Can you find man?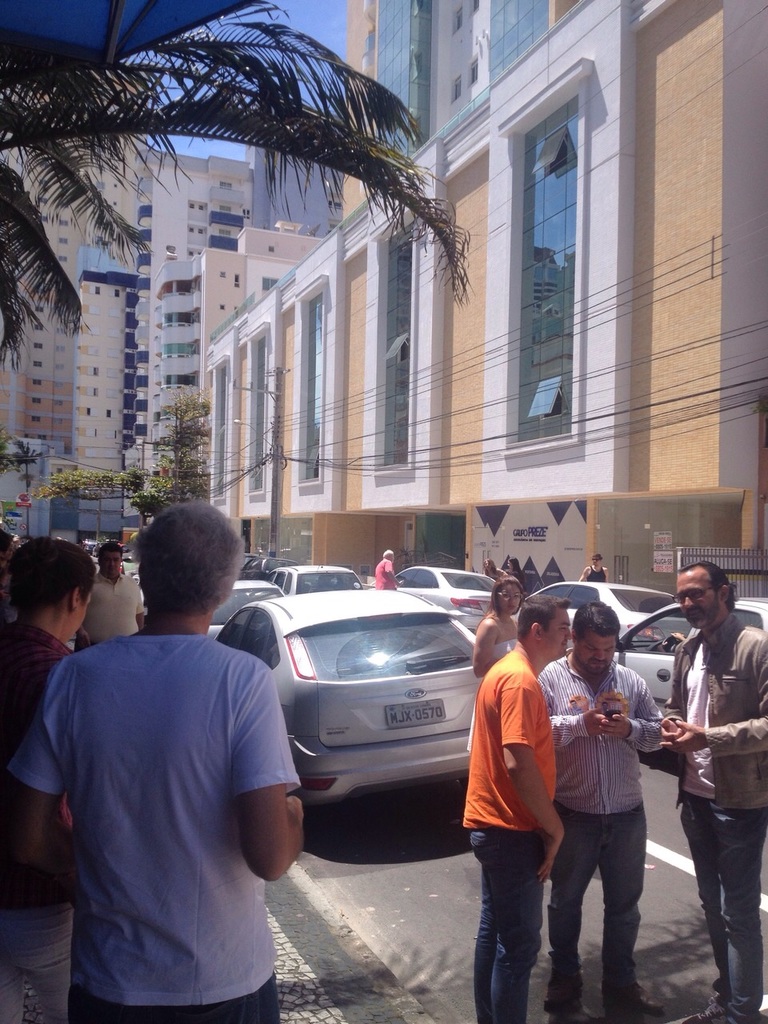
Yes, bounding box: Rect(262, 550, 276, 580).
